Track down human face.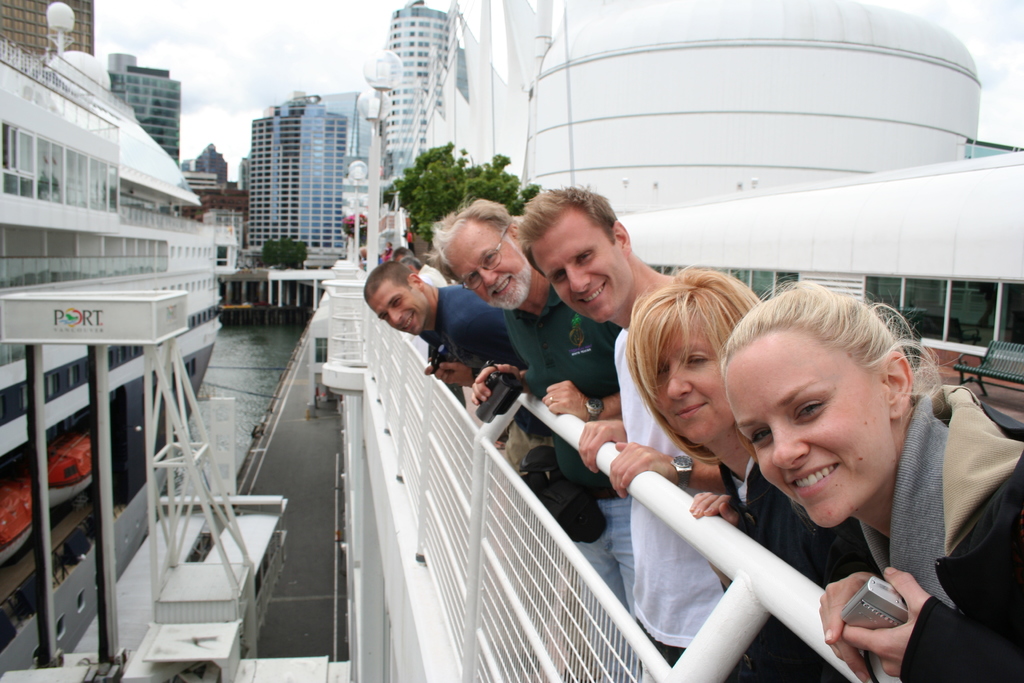
Tracked to detection(368, 288, 429, 333).
